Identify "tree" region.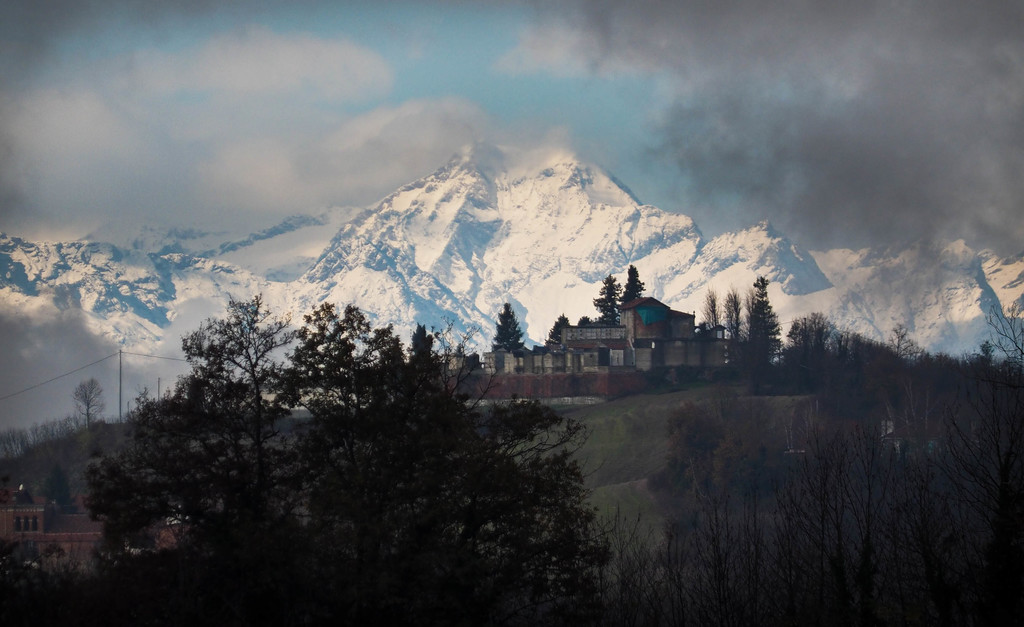
Region: pyautogui.locateOnScreen(594, 270, 620, 329).
